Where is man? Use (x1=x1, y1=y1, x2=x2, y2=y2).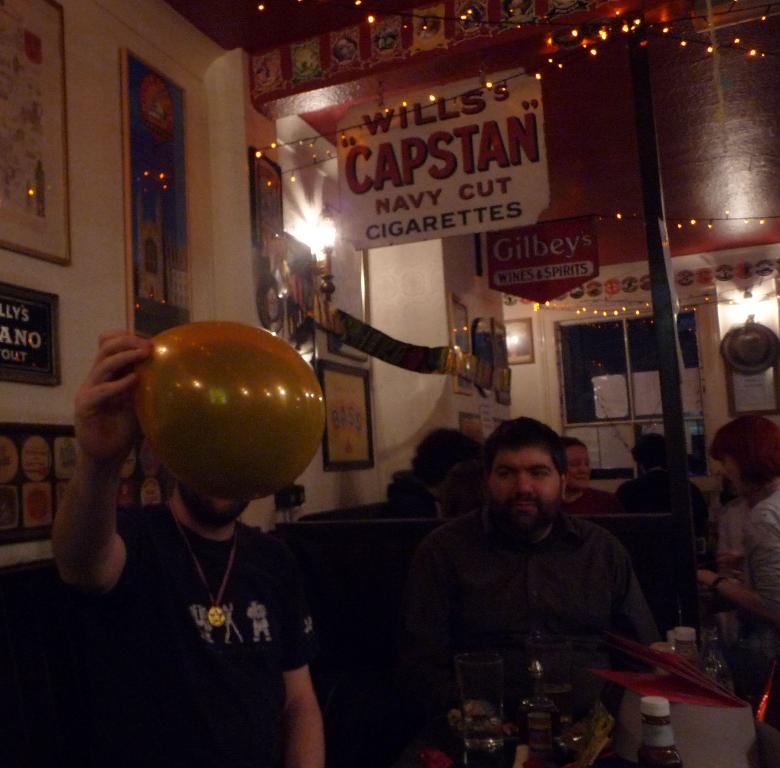
(x1=613, y1=433, x2=710, y2=630).
